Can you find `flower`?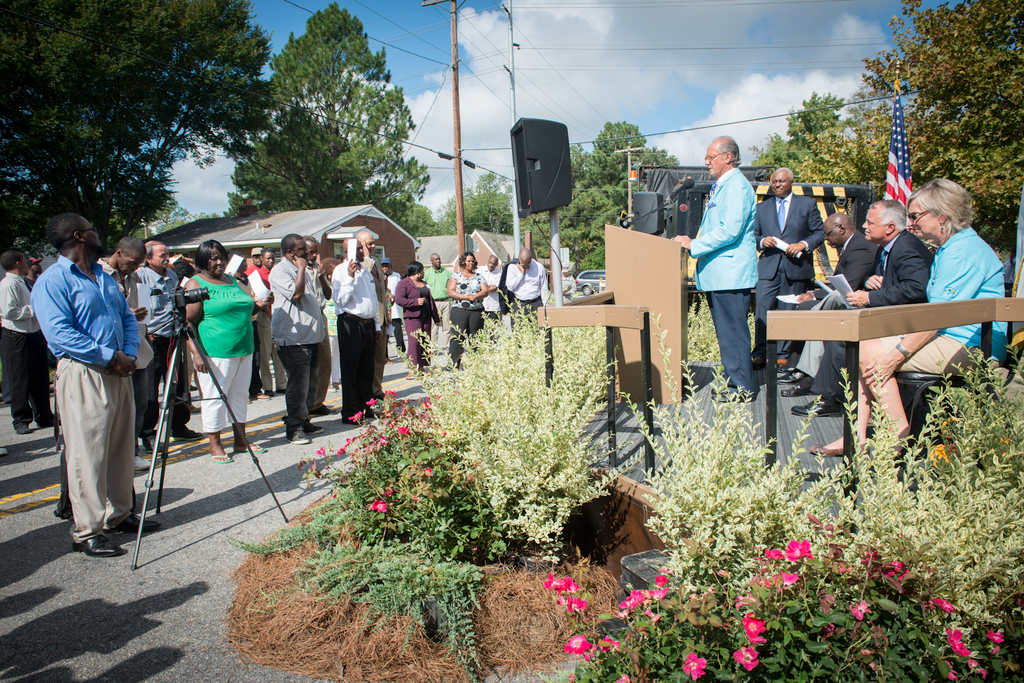
Yes, bounding box: 778,567,795,593.
